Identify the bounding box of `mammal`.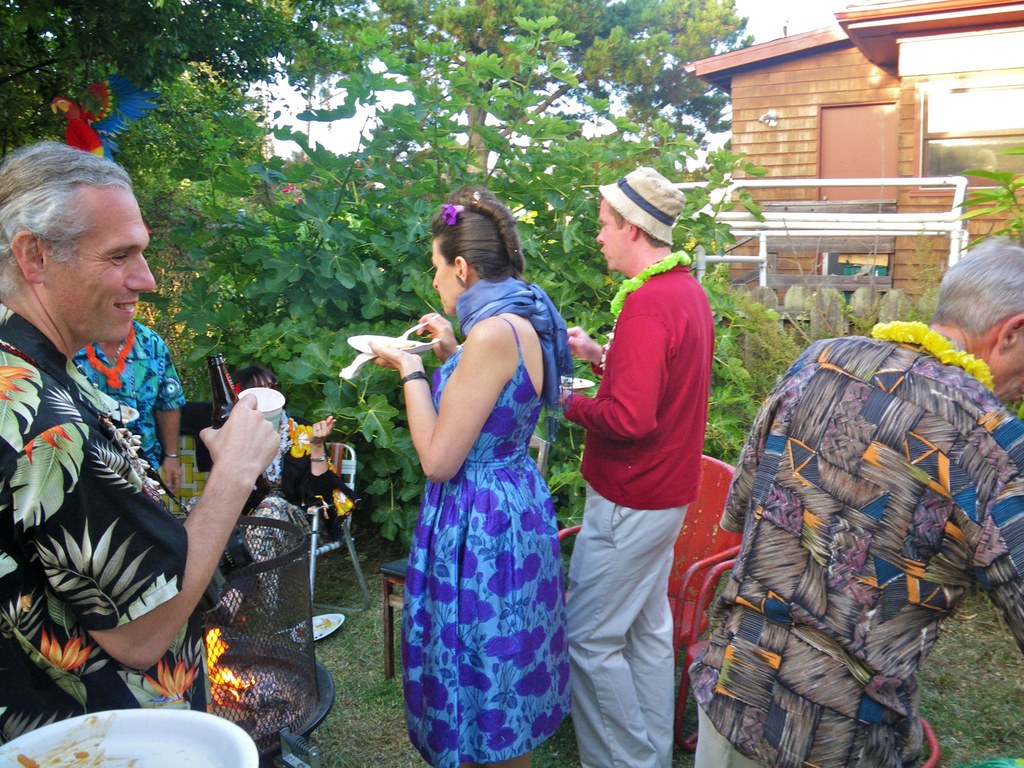
locate(546, 167, 716, 767).
